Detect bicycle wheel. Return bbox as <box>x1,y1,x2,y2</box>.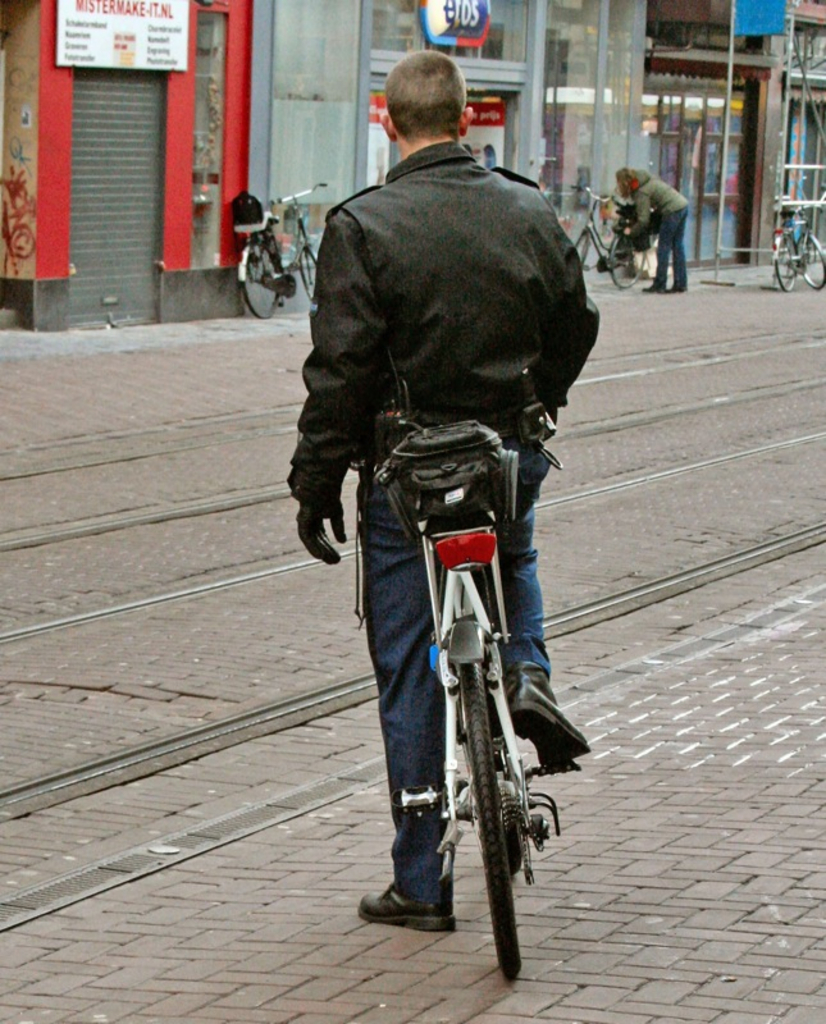
<box>243,244,288,329</box>.
